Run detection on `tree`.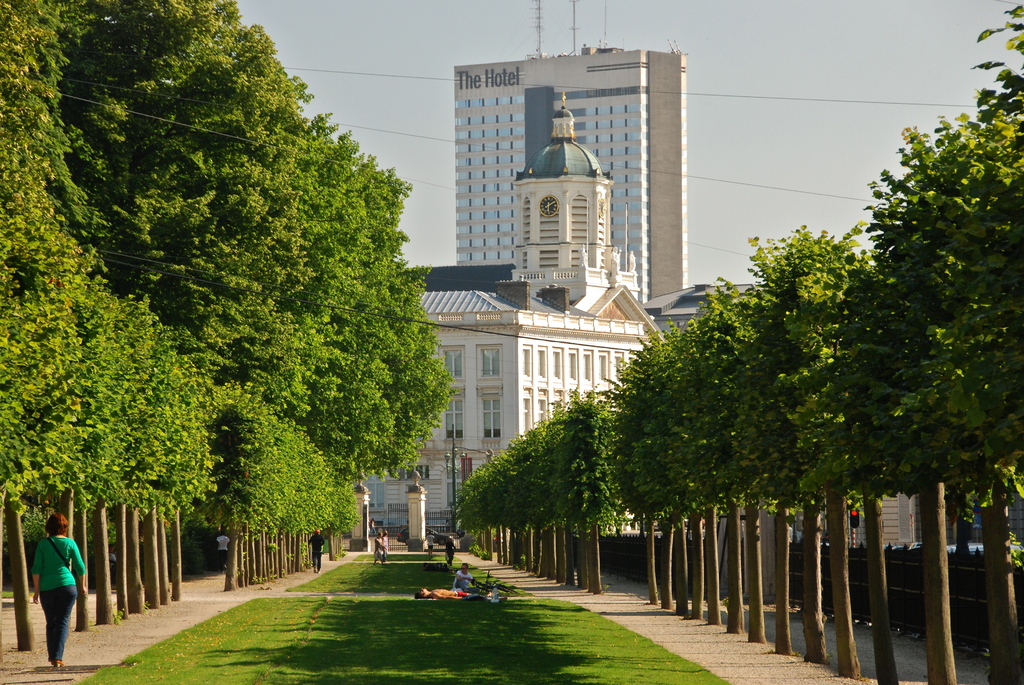
Result: x1=73, y1=0, x2=262, y2=281.
